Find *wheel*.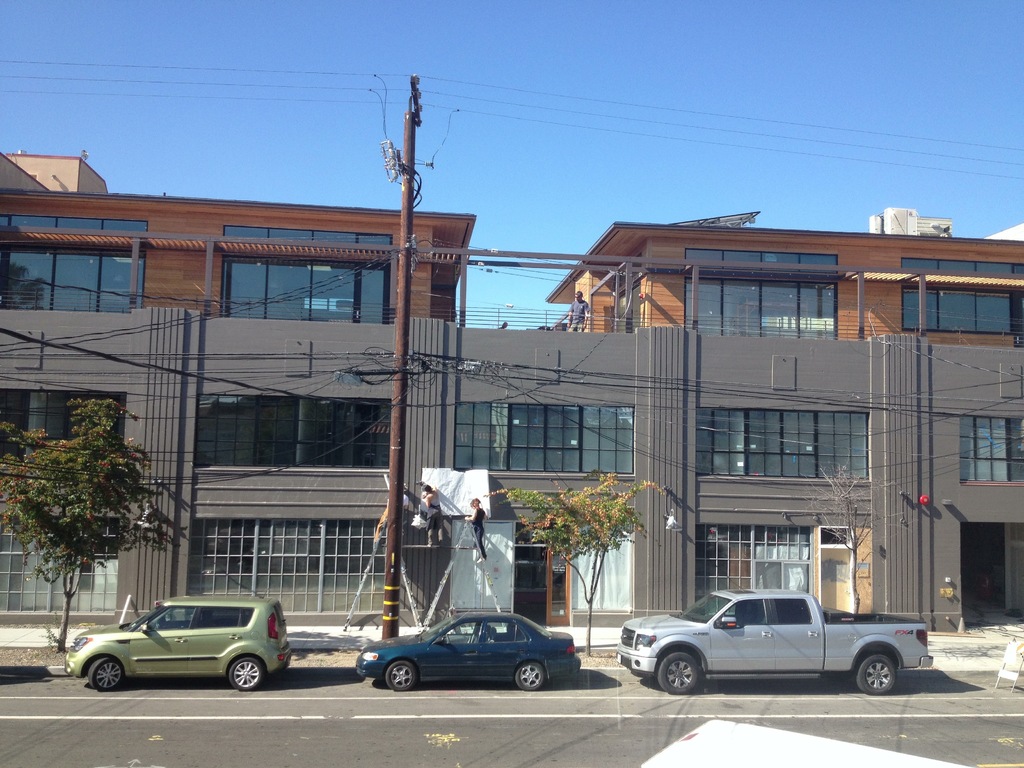
box(653, 649, 714, 697).
